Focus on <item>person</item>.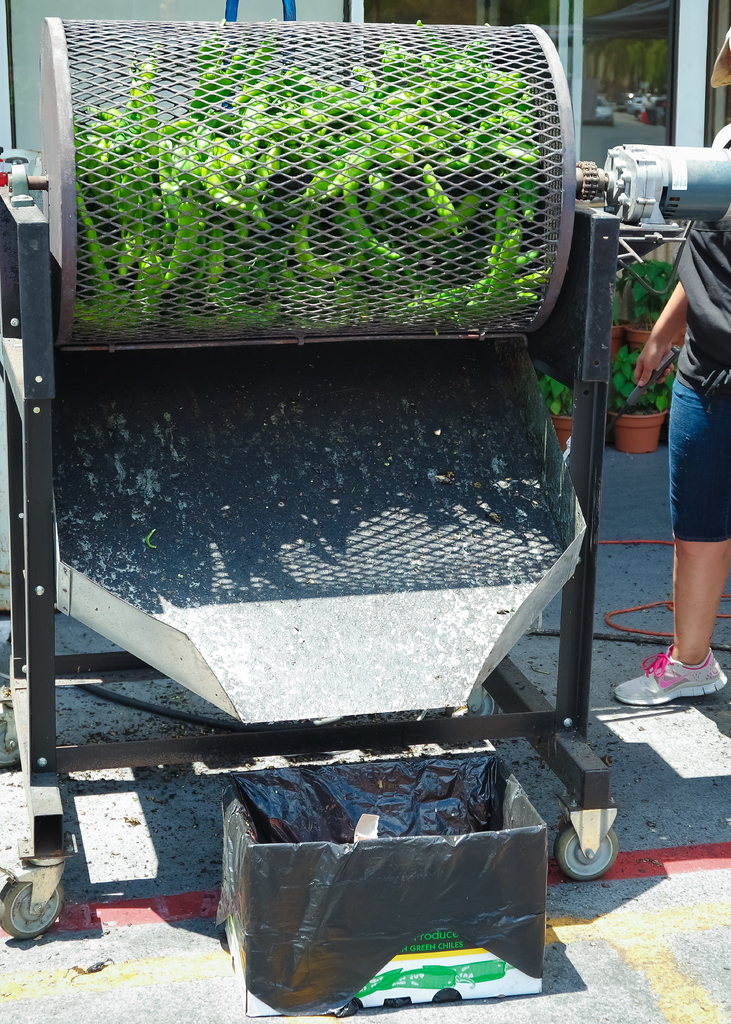
Focused at bbox(610, 23, 730, 700).
